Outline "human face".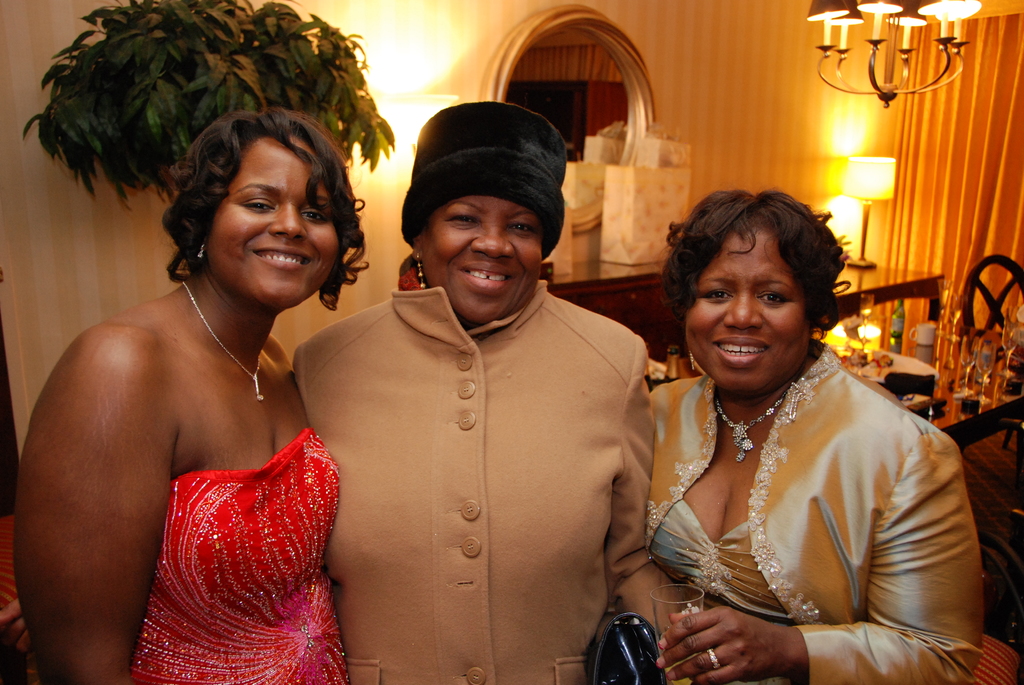
Outline: BBox(420, 193, 543, 323).
